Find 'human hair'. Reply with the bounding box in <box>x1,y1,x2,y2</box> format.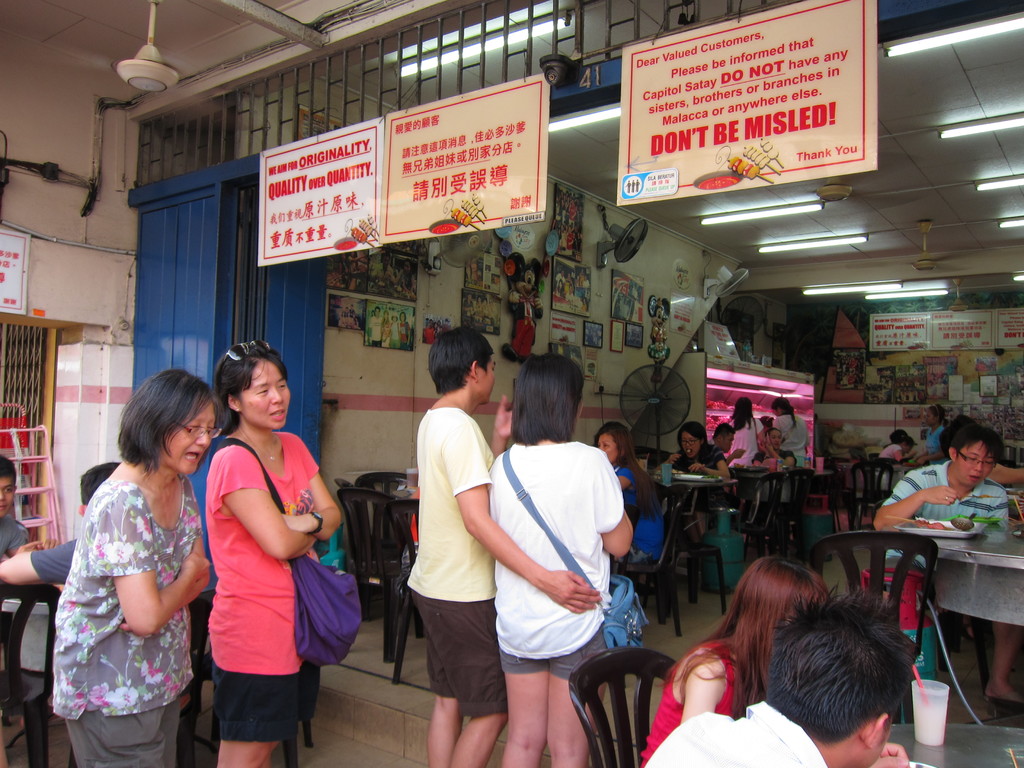
<box>769,400,797,426</box>.
